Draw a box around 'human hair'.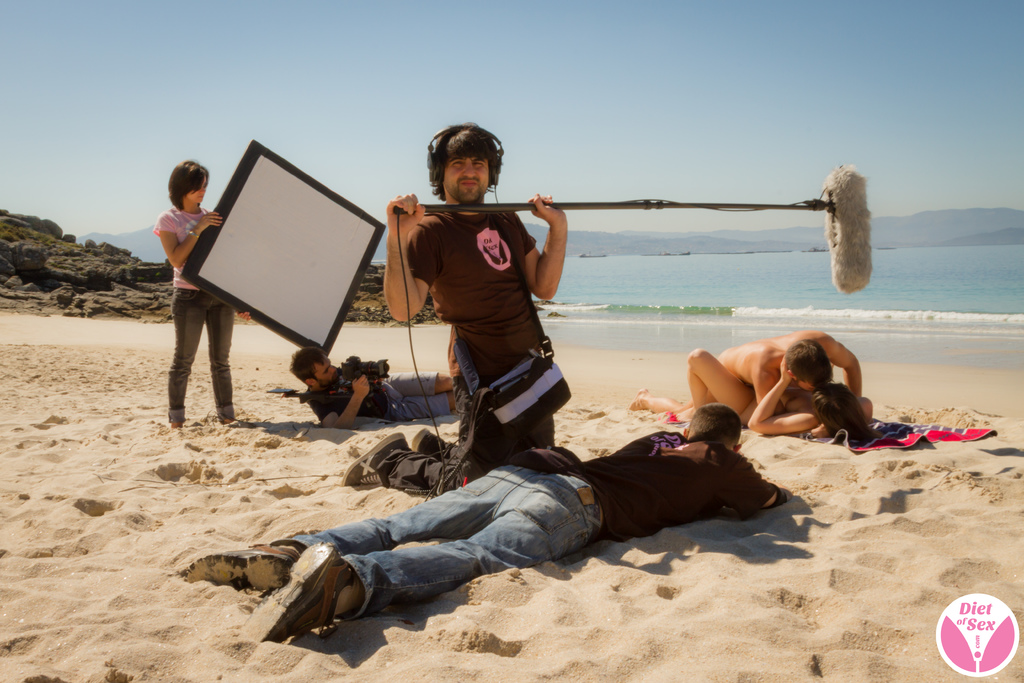
{"x1": 783, "y1": 334, "x2": 836, "y2": 383}.
